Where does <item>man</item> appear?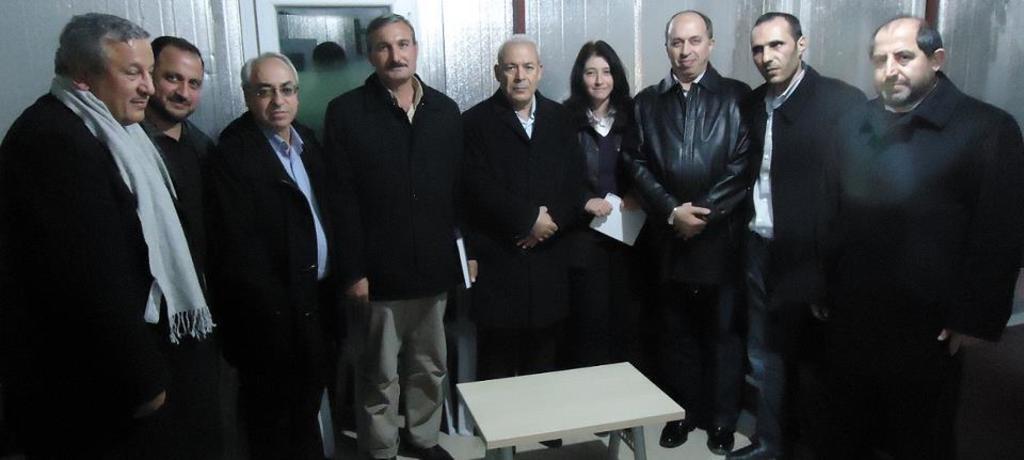
Appears at <bbox>321, 6, 462, 459</bbox>.
